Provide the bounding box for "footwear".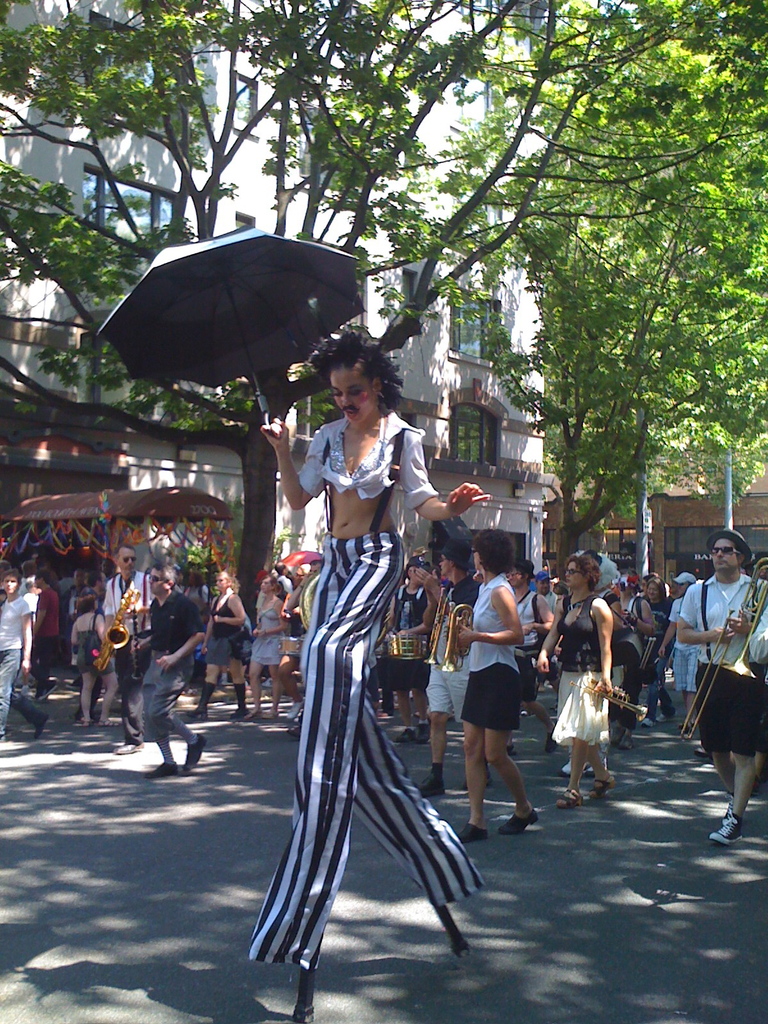
x1=548, y1=756, x2=573, y2=779.
